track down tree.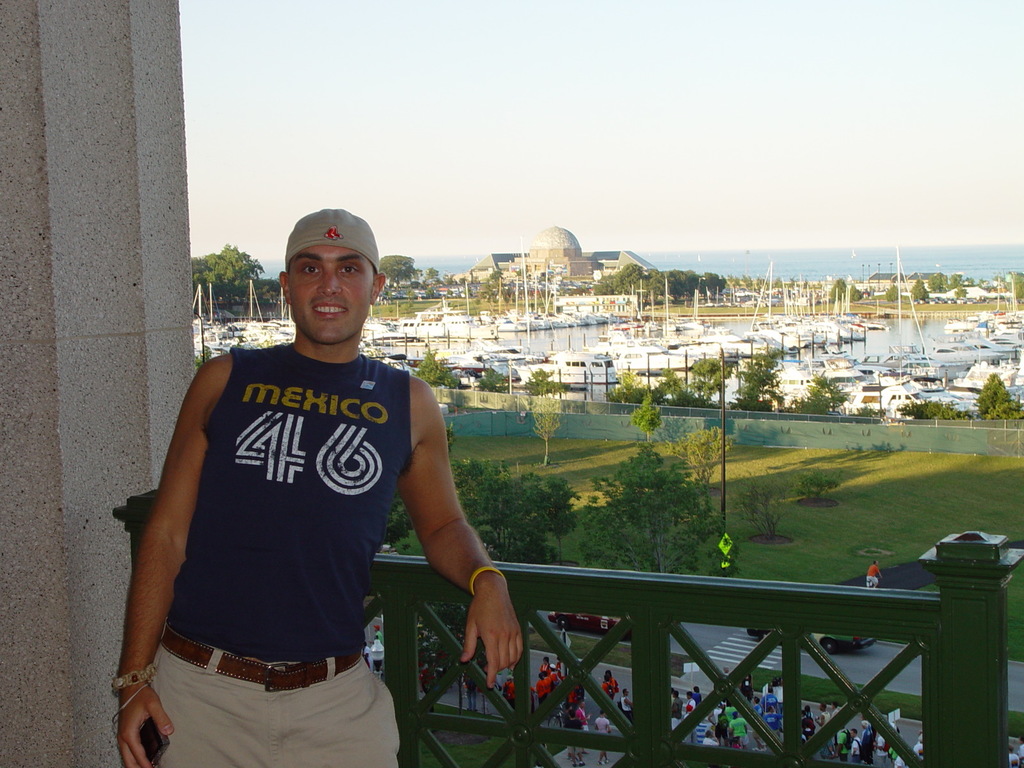
Tracked to 879,282,900,301.
